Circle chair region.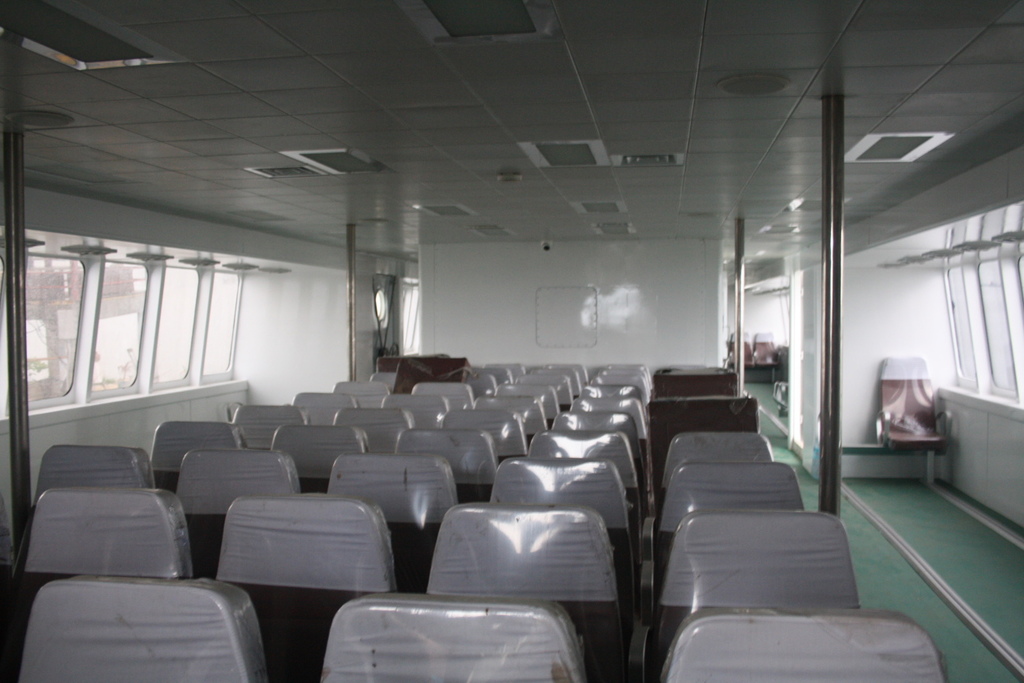
Region: bbox=[476, 392, 551, 436].
